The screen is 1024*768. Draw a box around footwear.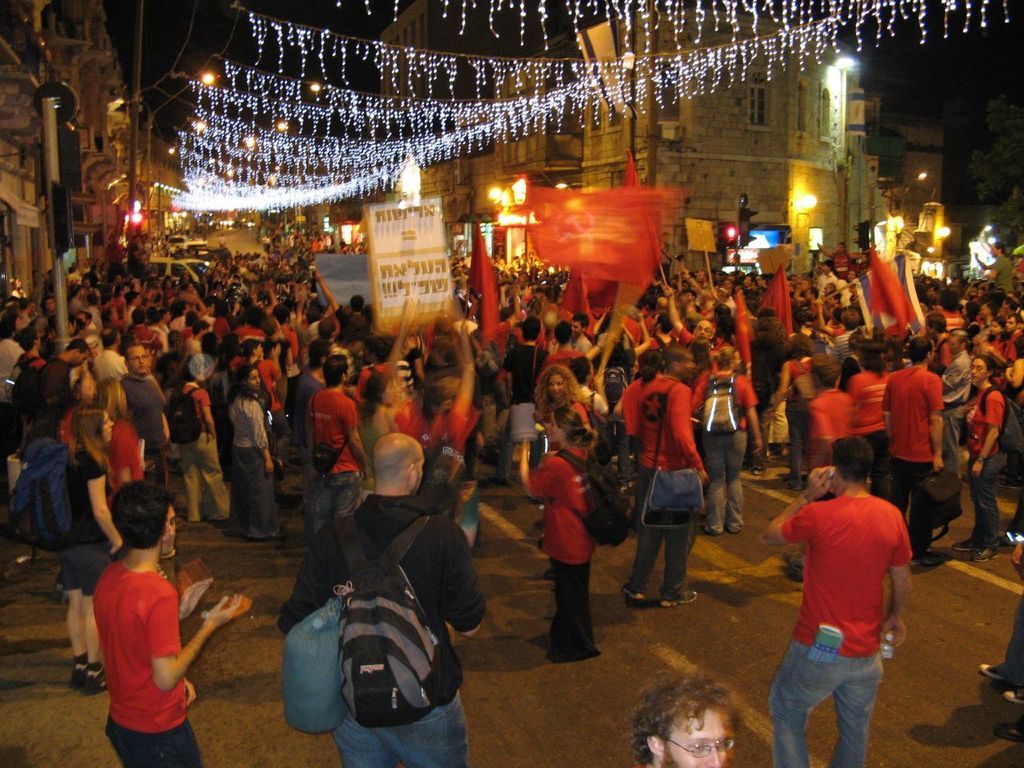
BBox(989, 715, 1023, 741).
